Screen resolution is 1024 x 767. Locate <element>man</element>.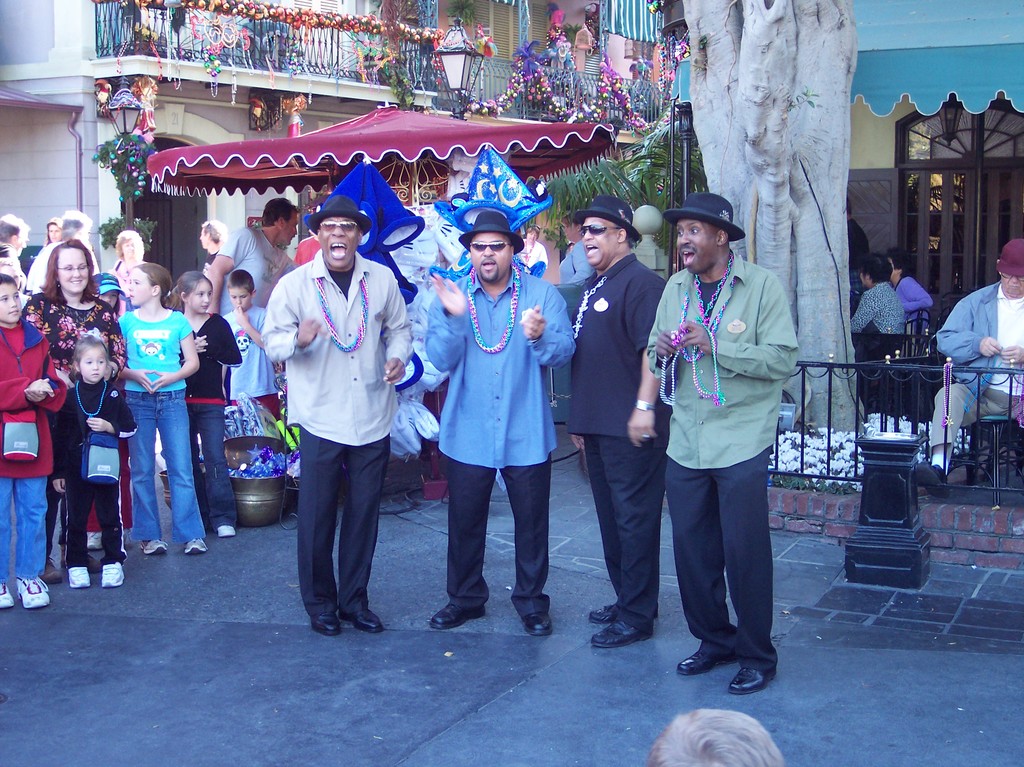
Rect(572, 193, 667, 643).
